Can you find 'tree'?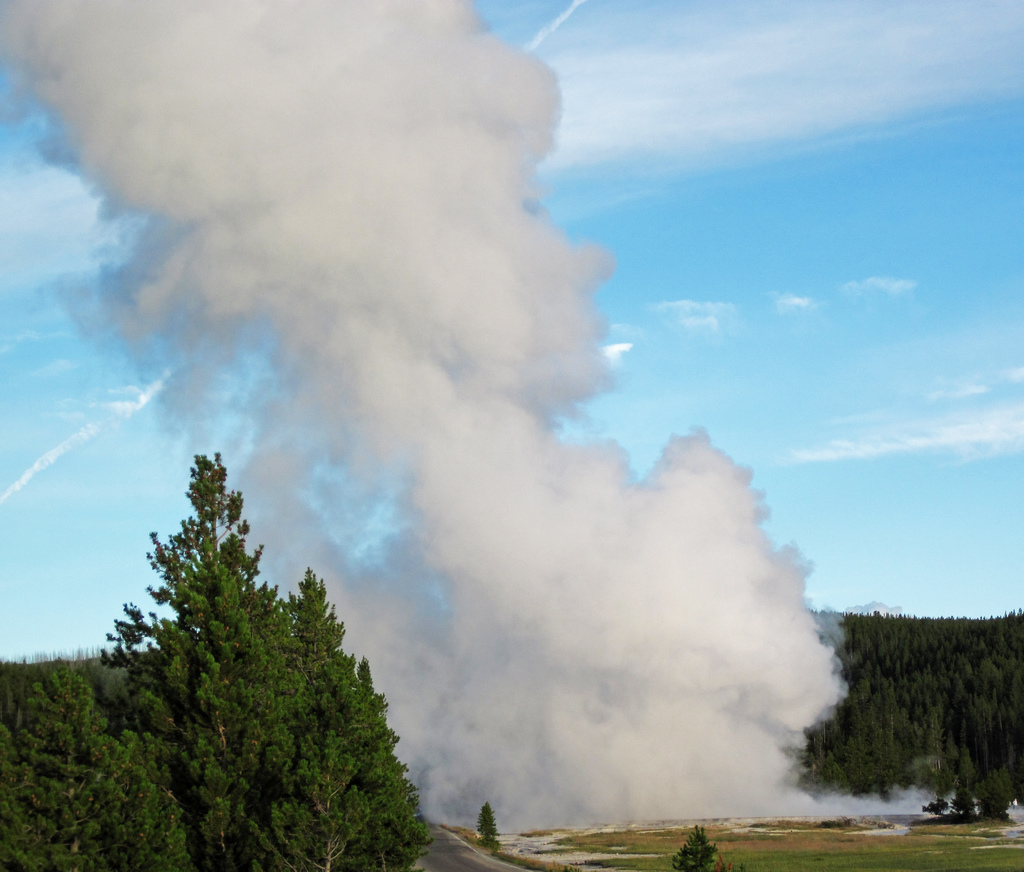
Yes, bounding box: 79/445/428/868.
